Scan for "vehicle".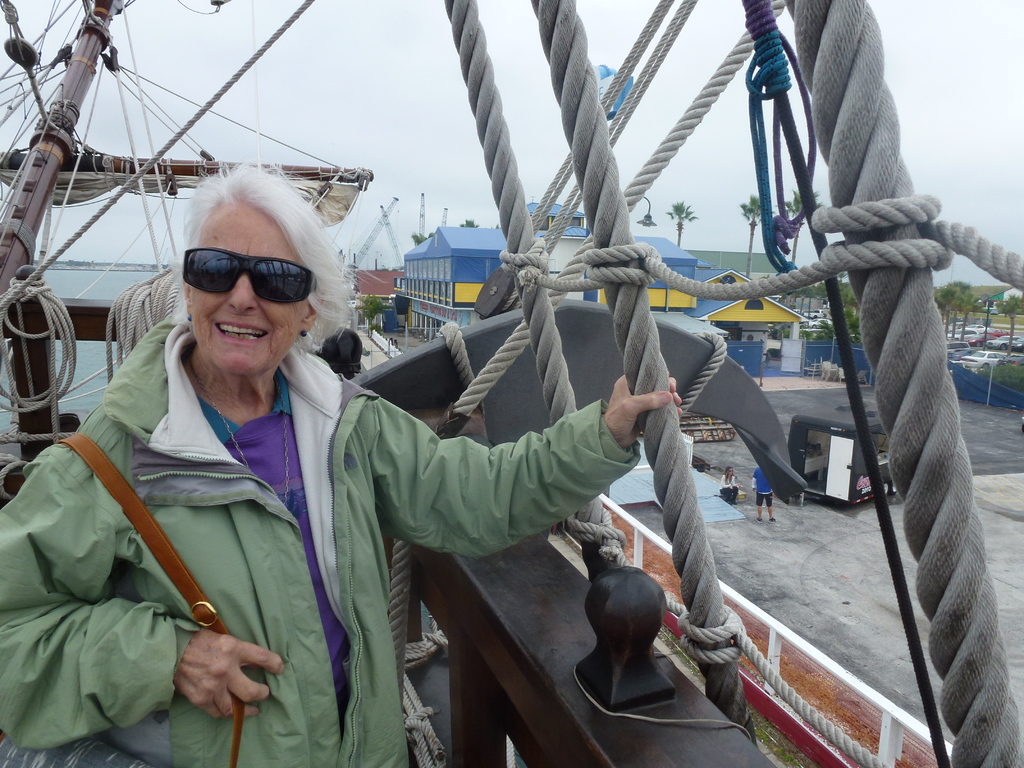
Scan result: x1=799 y1=316 x2=831 y2=328.
